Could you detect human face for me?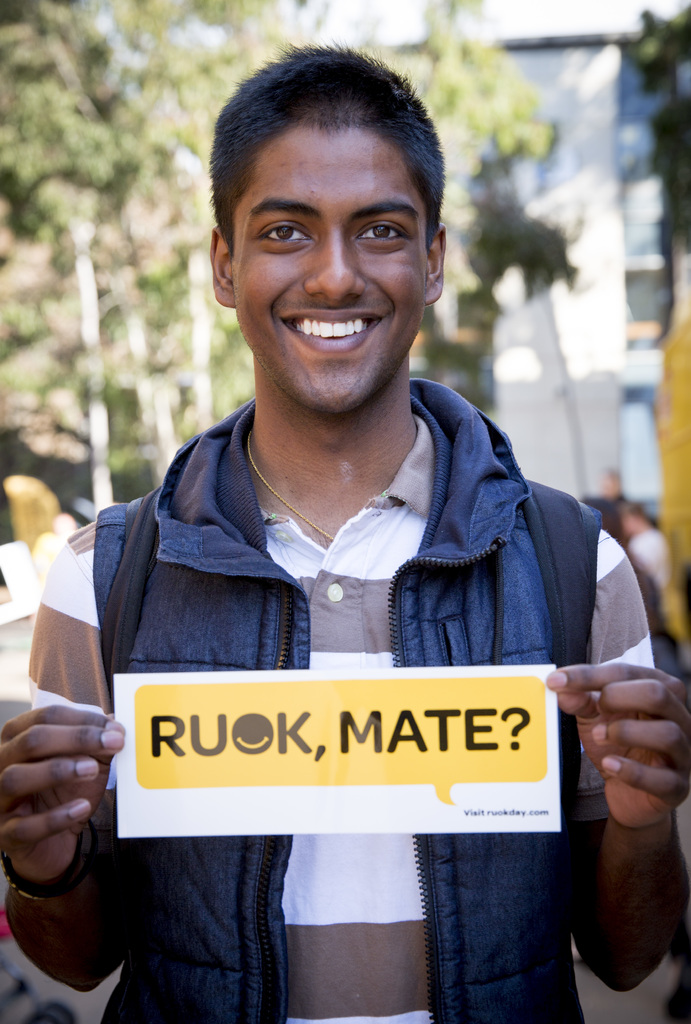
Detection result: (232,125,428,414).
